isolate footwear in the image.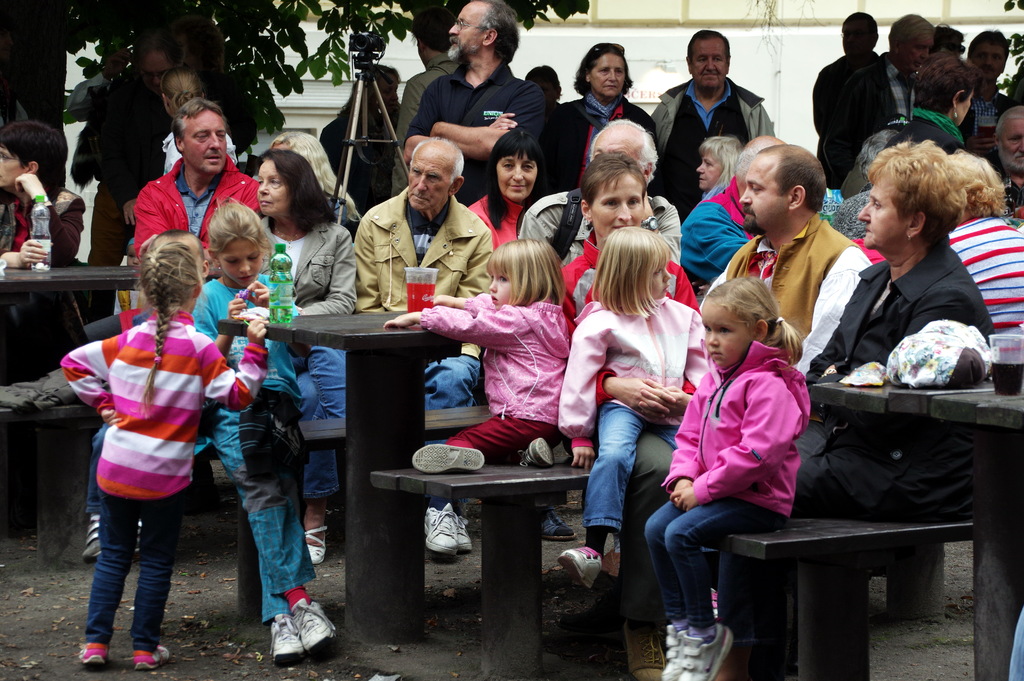
Isolated region: (557, 545, 602, 588).
